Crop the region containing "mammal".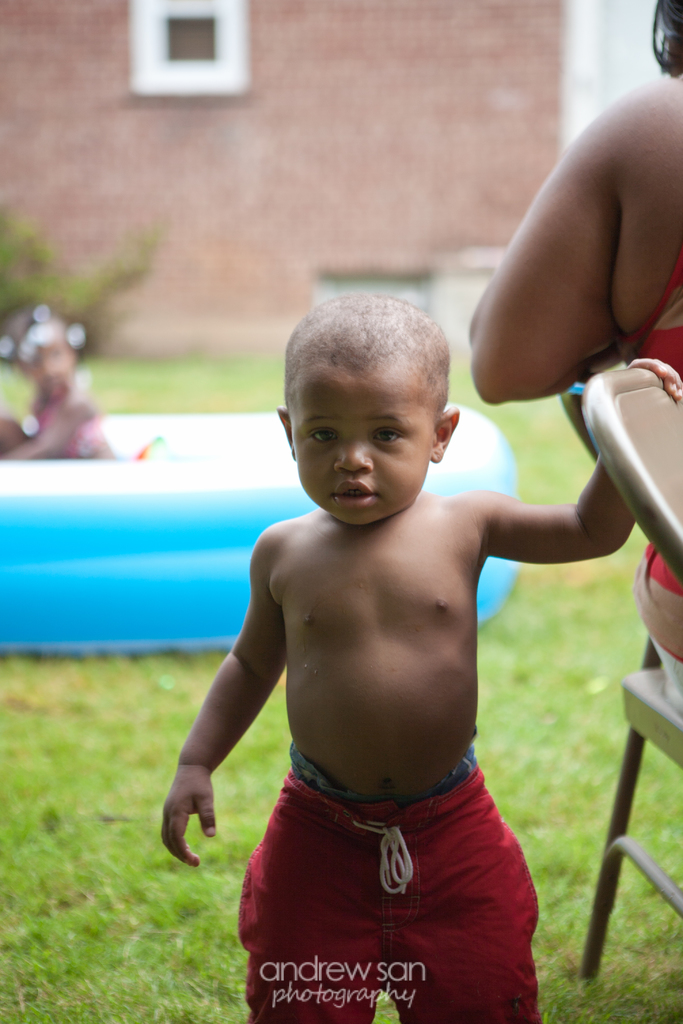
Crop region: <bbox>0, 305, 119, 465</bbox>.
